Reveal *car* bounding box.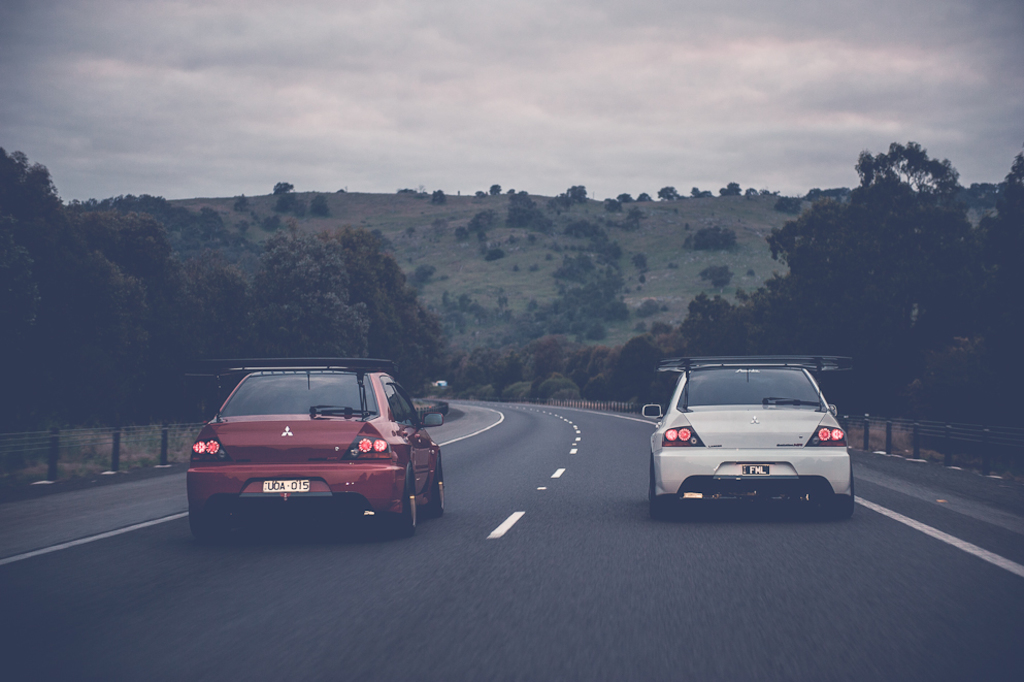
Revealed: box(431, 382, 437, 389).
